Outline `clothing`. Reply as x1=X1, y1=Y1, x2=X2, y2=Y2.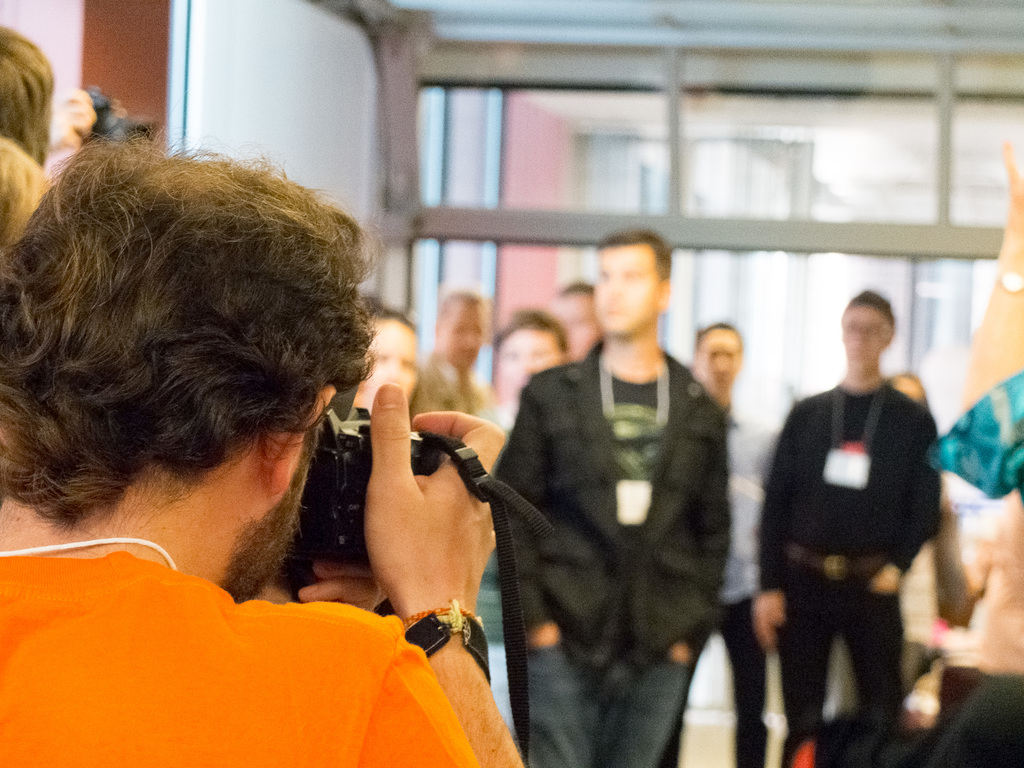
x1=408, y1=359, x2=482, y2=428.
